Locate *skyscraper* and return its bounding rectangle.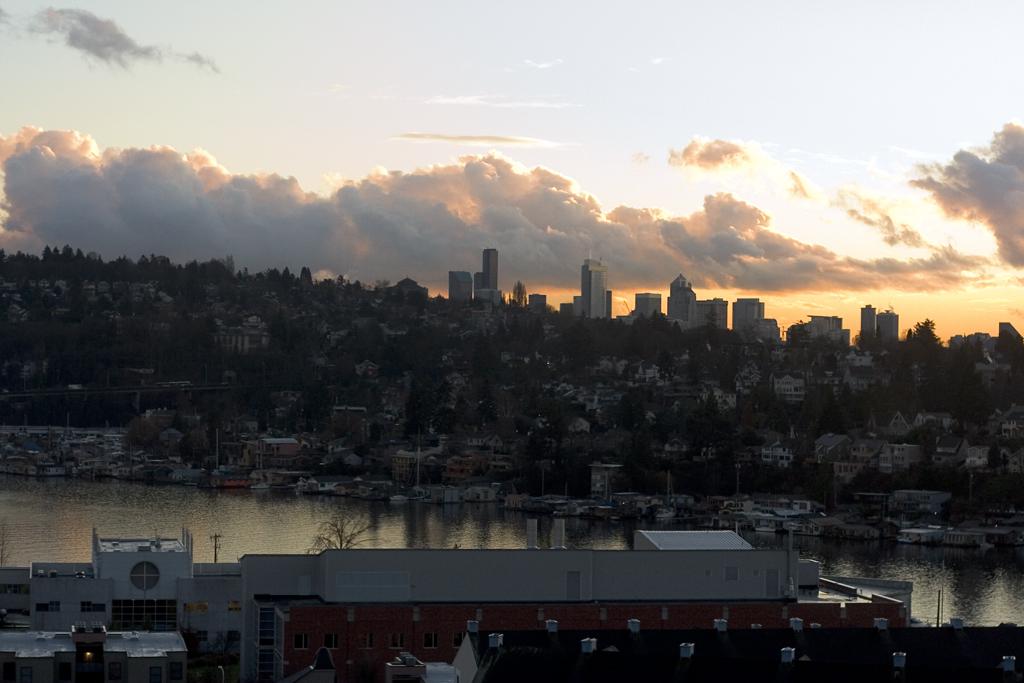
region(446, 271, 469, 305).
